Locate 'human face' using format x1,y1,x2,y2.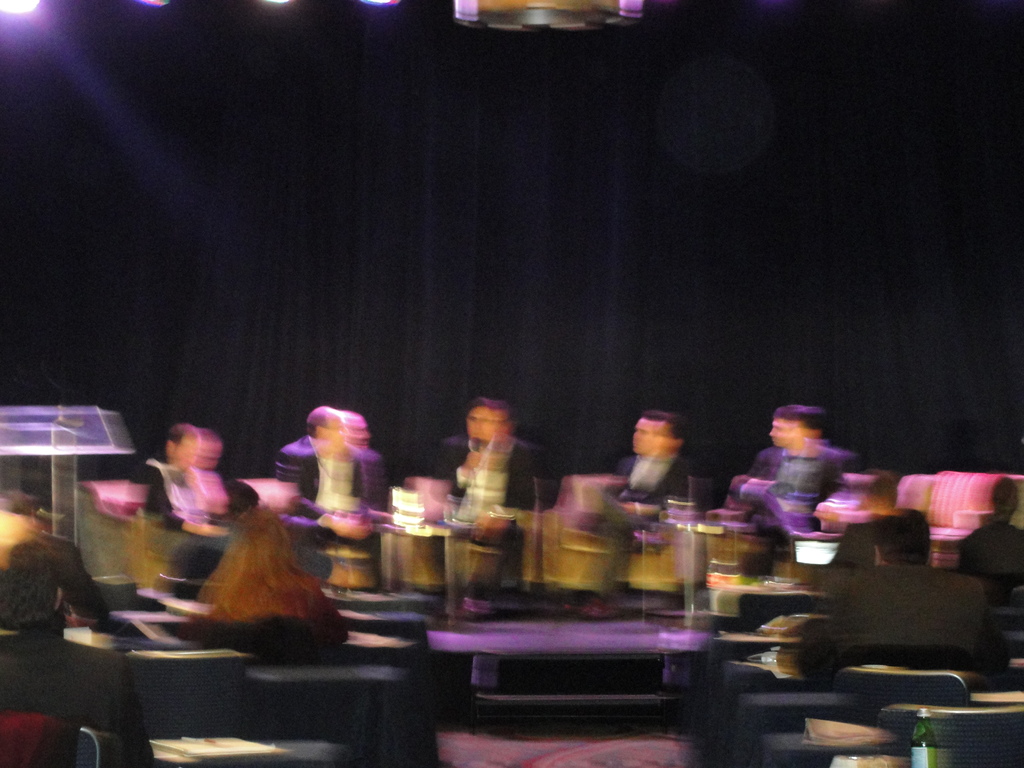
465,403,499,443.
